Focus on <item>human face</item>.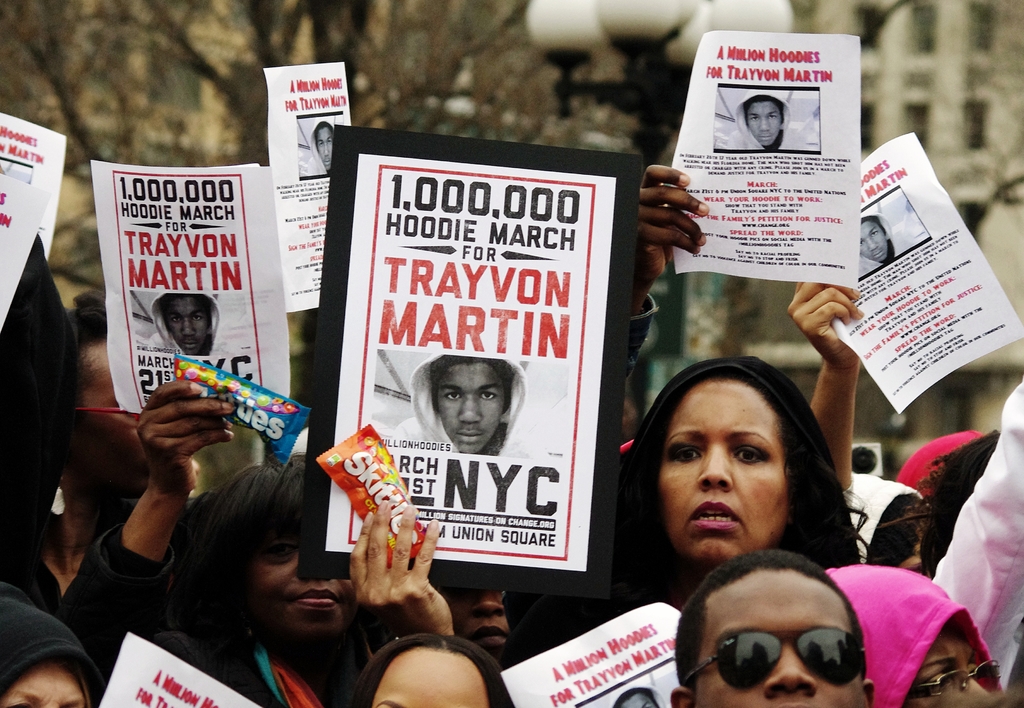
Focused at box(862, 222, 884, 263).
